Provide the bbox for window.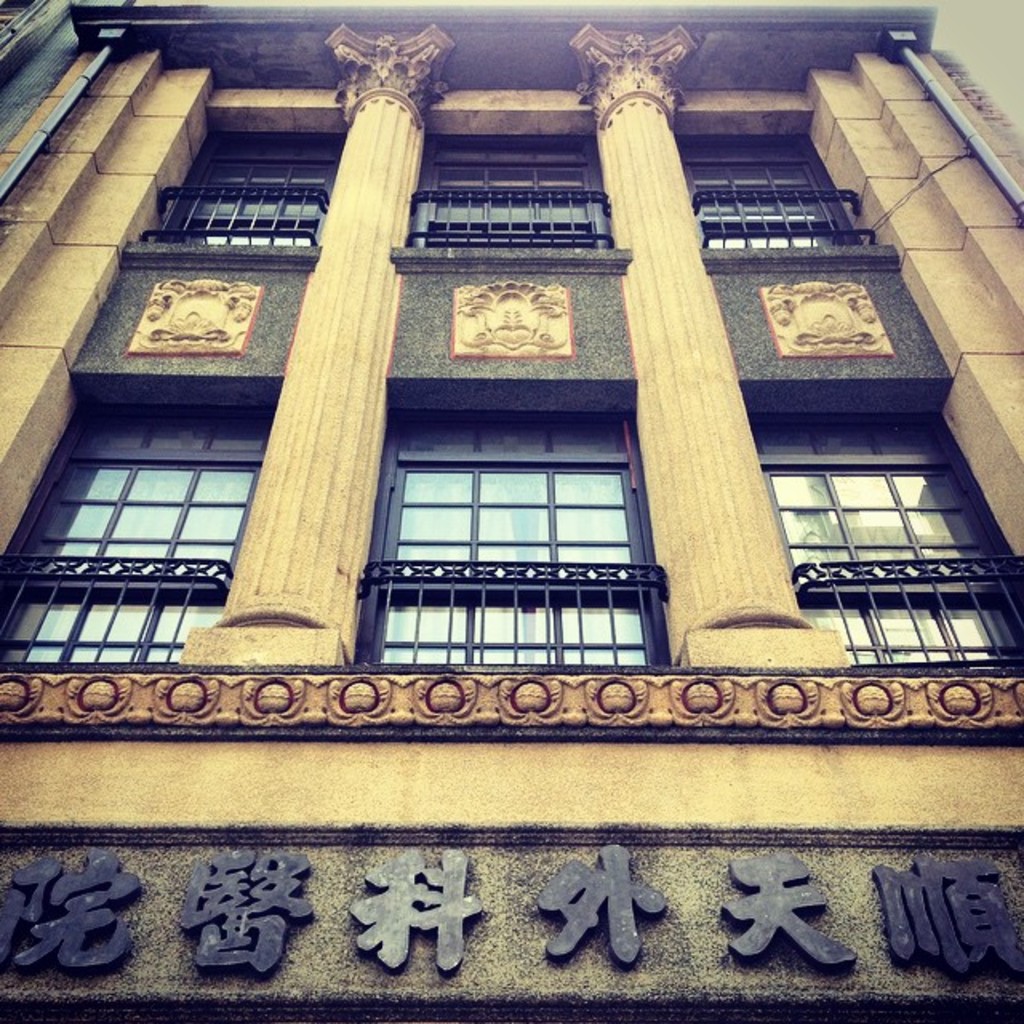
<box>208,146,318,248</box>.
